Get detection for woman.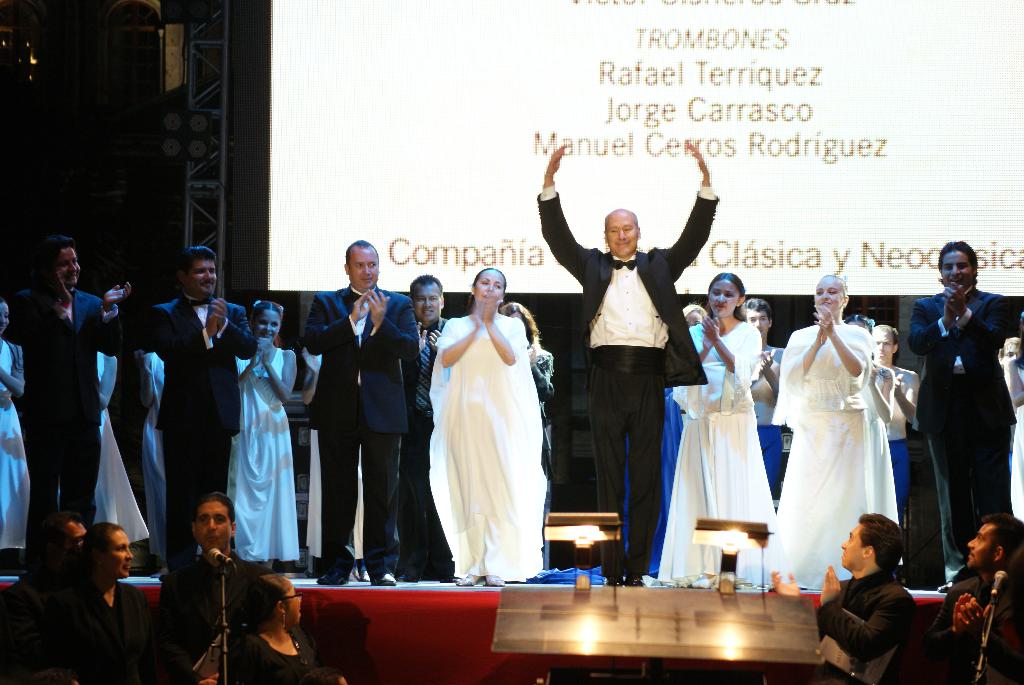
Detection: [89, 350, 151, 548].
